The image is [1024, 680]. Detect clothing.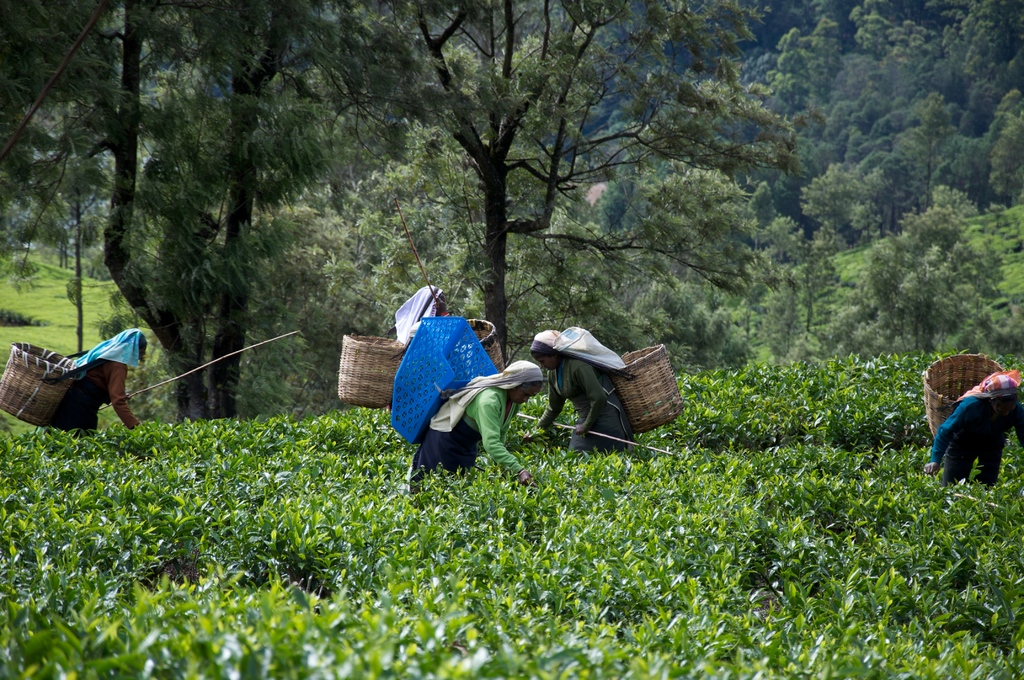
Detection: 403,382,512,489.
